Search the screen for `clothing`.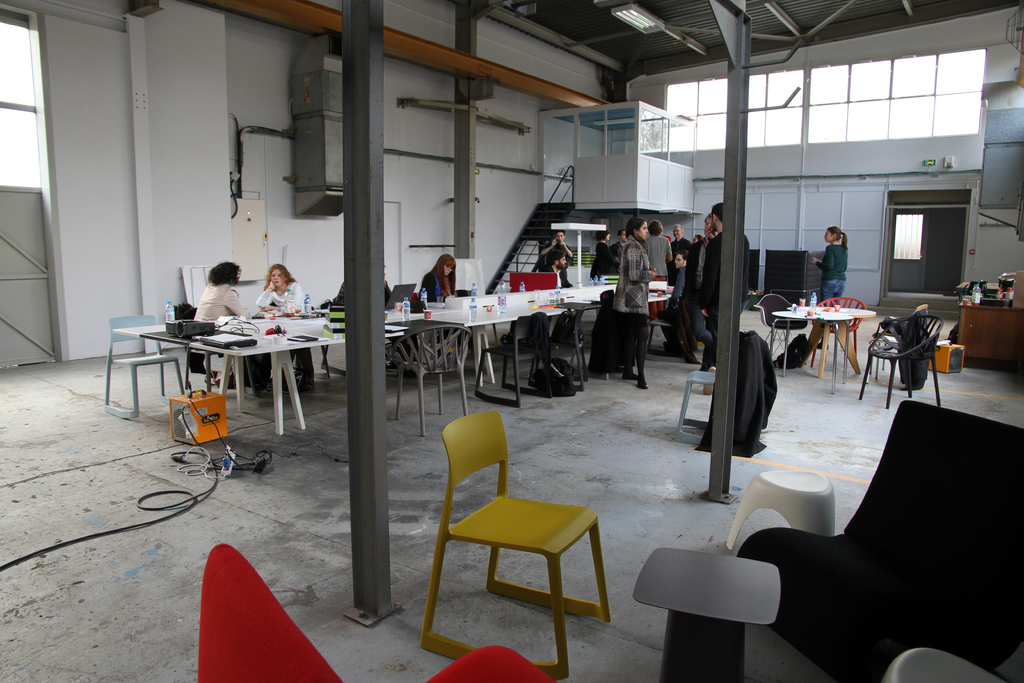
Found at (529,311,548,365).
